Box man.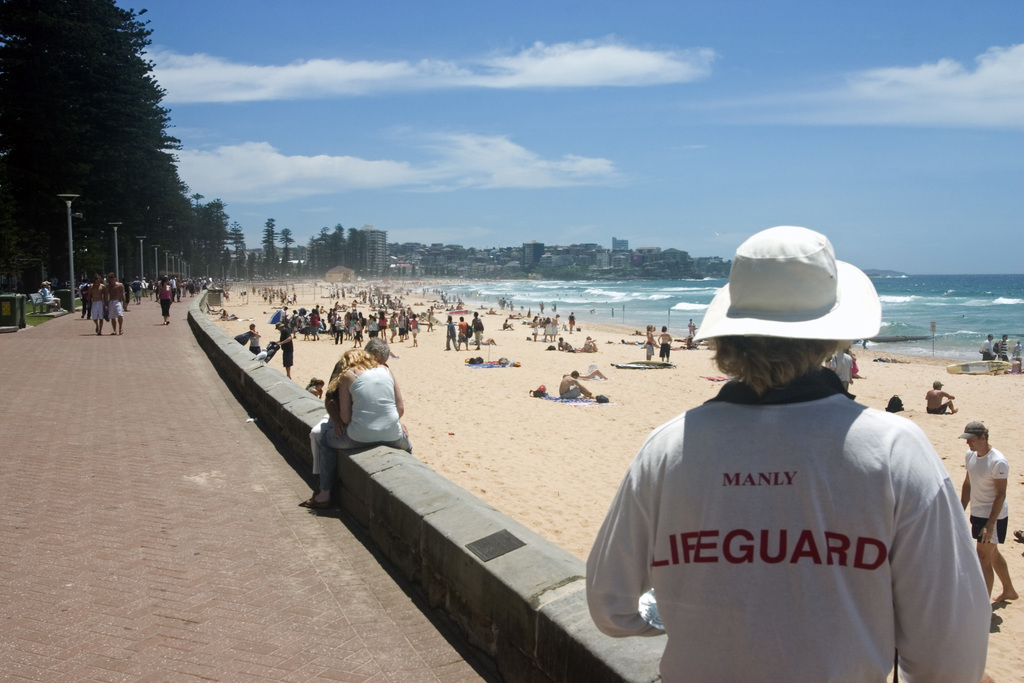
Rect(979, 334, 995, 359).
